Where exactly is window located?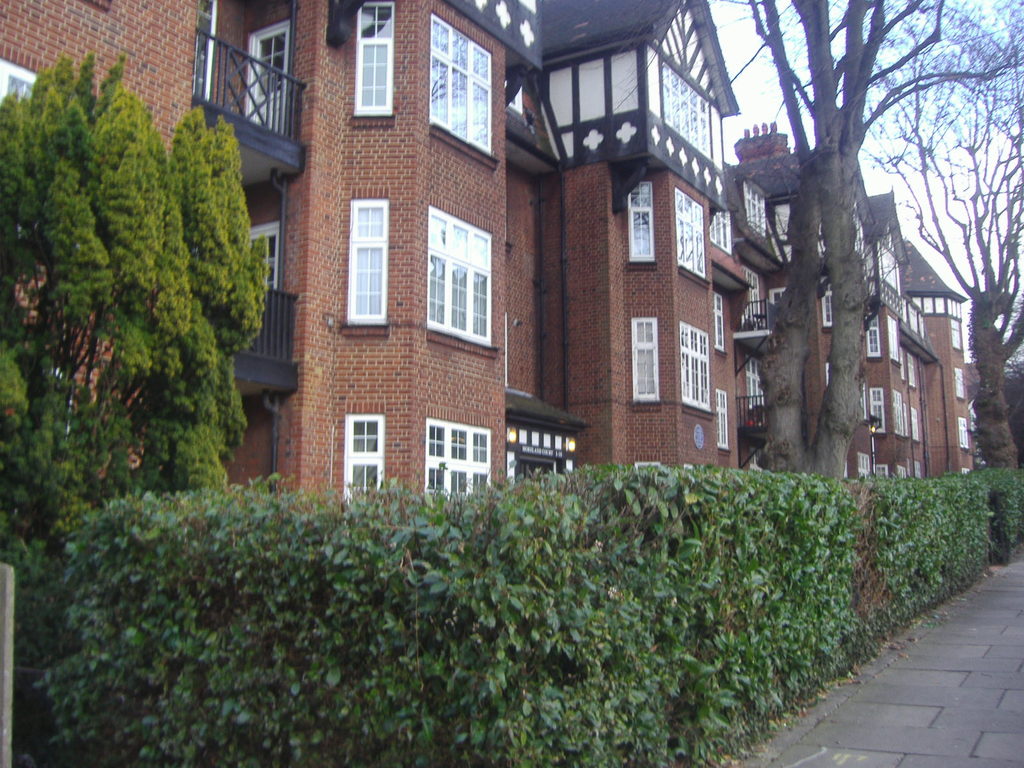
Its bounding box is x1=670 y1=188 x2=707 y2=276.
